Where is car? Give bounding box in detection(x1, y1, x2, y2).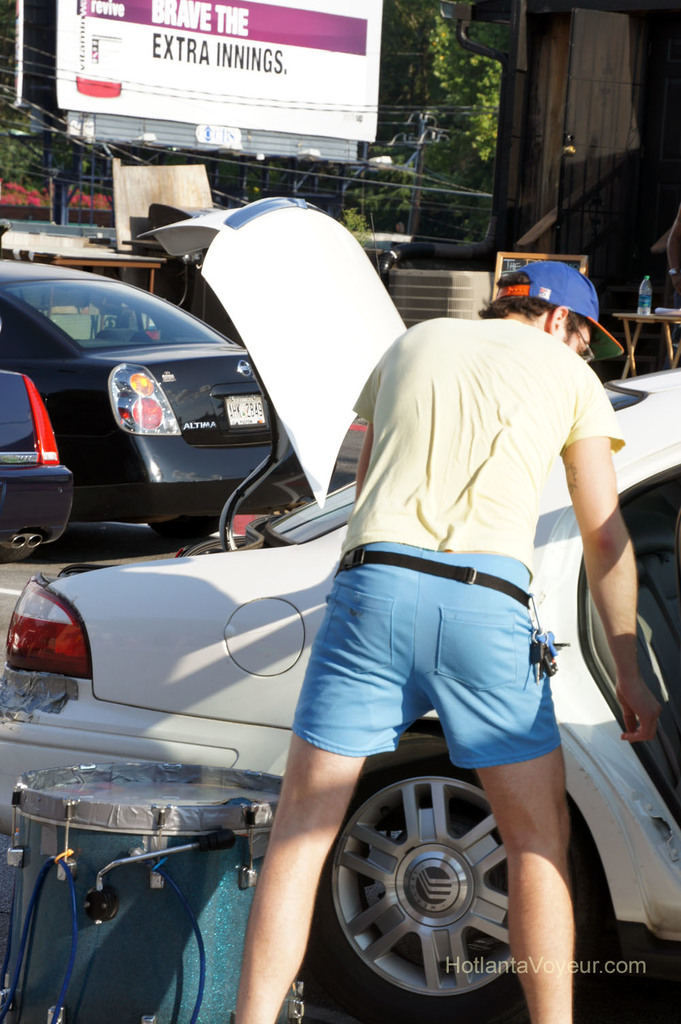
detection(3, 251, 287, 552).
